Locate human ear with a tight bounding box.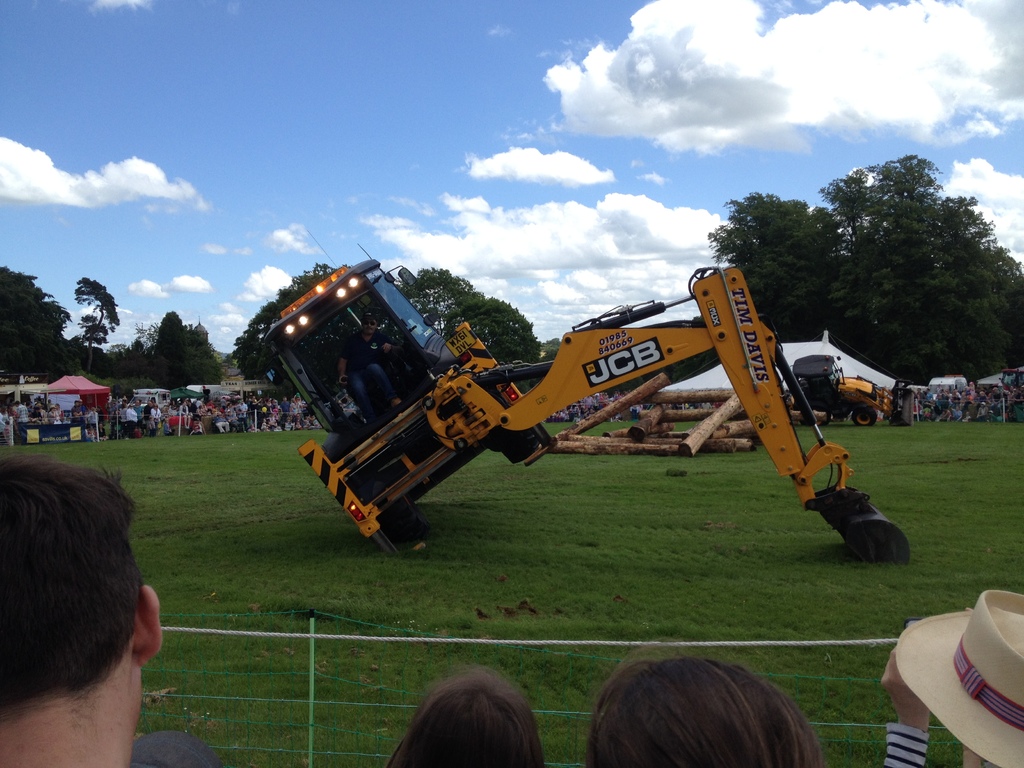
133 583 161 668.
